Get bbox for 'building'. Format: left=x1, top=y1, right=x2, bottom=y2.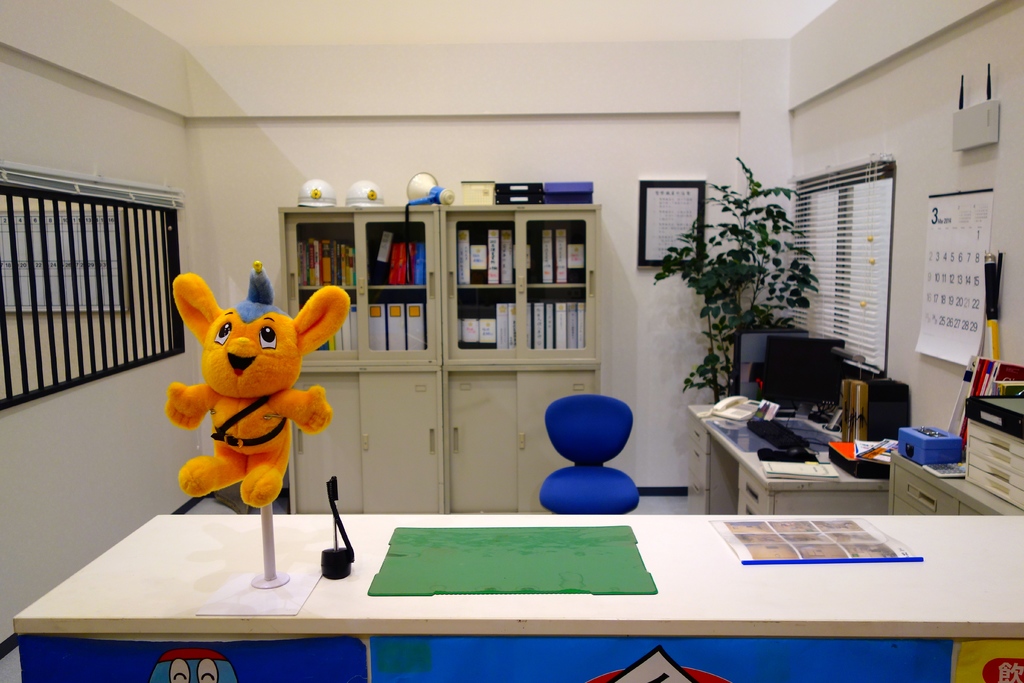
left=0, top=0, right=1023, bottom=682.
